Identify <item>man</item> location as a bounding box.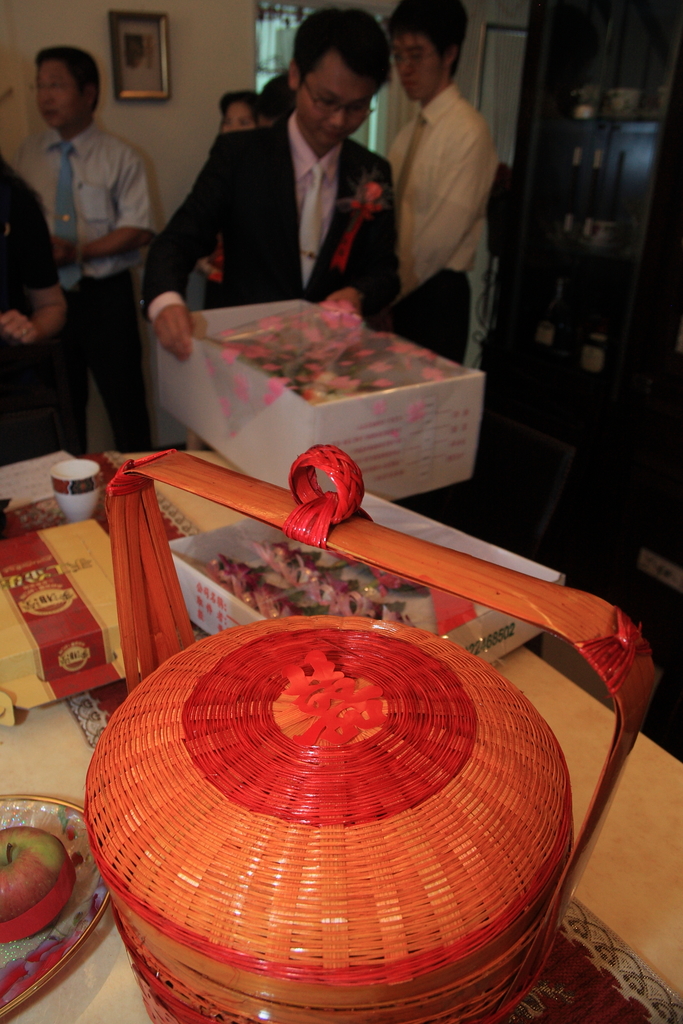
[left=385, top=0, right=501, bottom=371].
